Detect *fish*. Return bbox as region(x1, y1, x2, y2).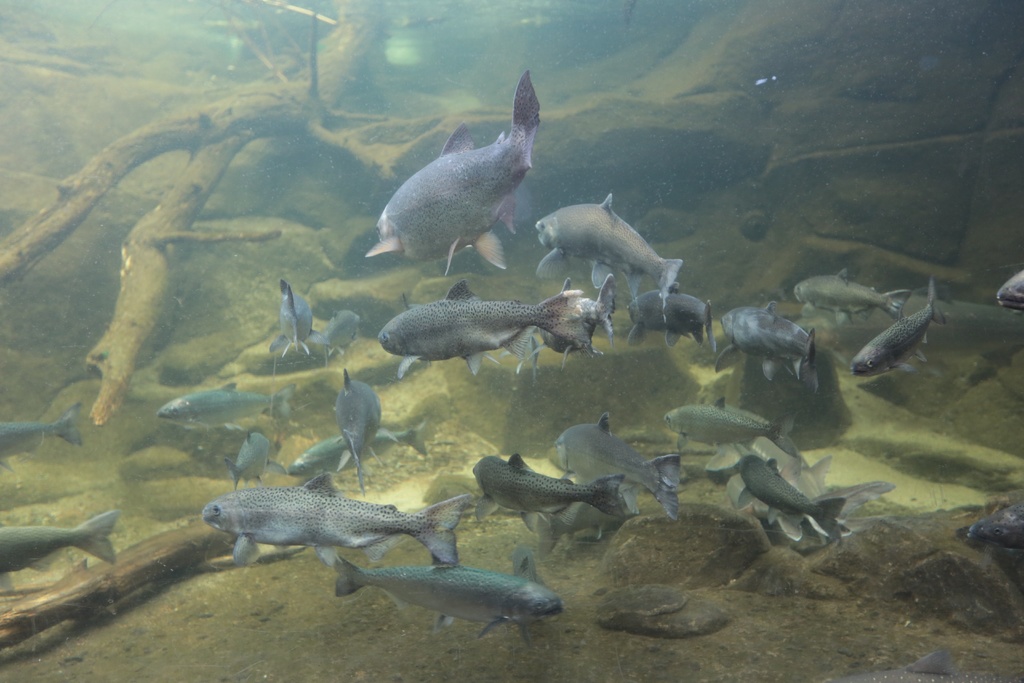
region(788, 263, 908, 318).
